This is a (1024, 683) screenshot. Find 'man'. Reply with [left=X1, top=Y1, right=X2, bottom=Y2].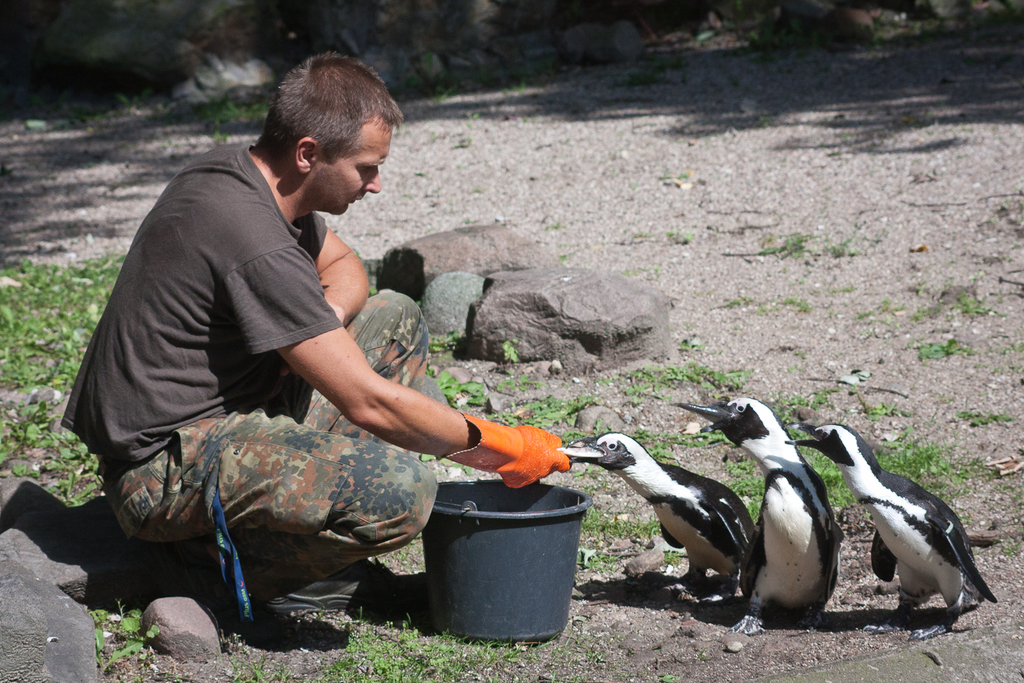
[left=93, top=88, right=562, bottom=656].
